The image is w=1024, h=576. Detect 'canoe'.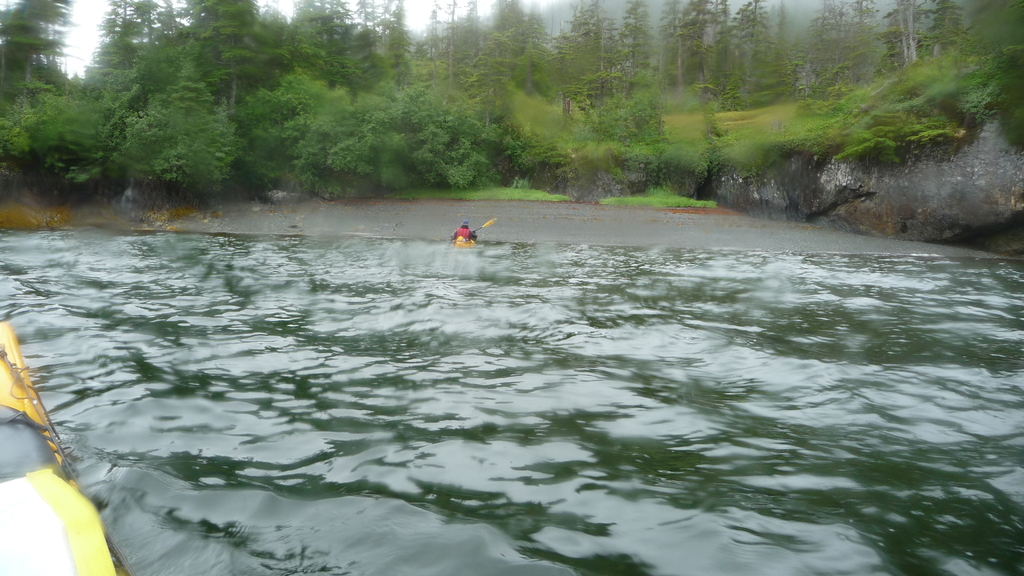
Detection: <bbox>455, 232, 473, 251</bbox>.
